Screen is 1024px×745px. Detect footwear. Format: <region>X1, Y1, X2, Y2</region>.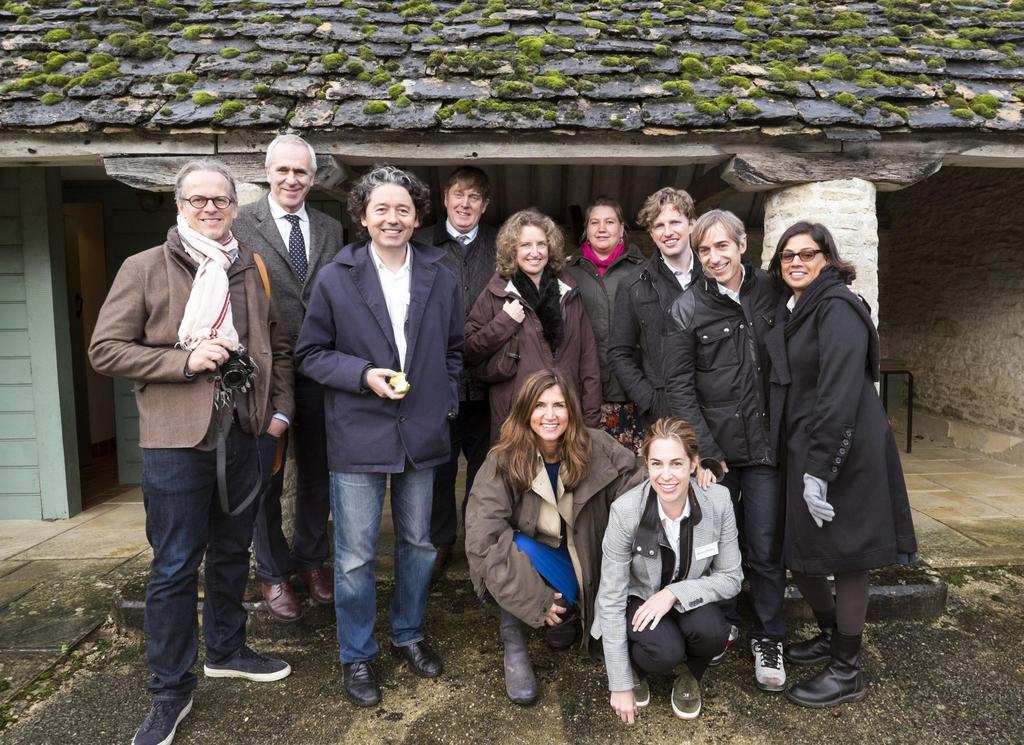
<region>303, 568, 333, 605</region>.
